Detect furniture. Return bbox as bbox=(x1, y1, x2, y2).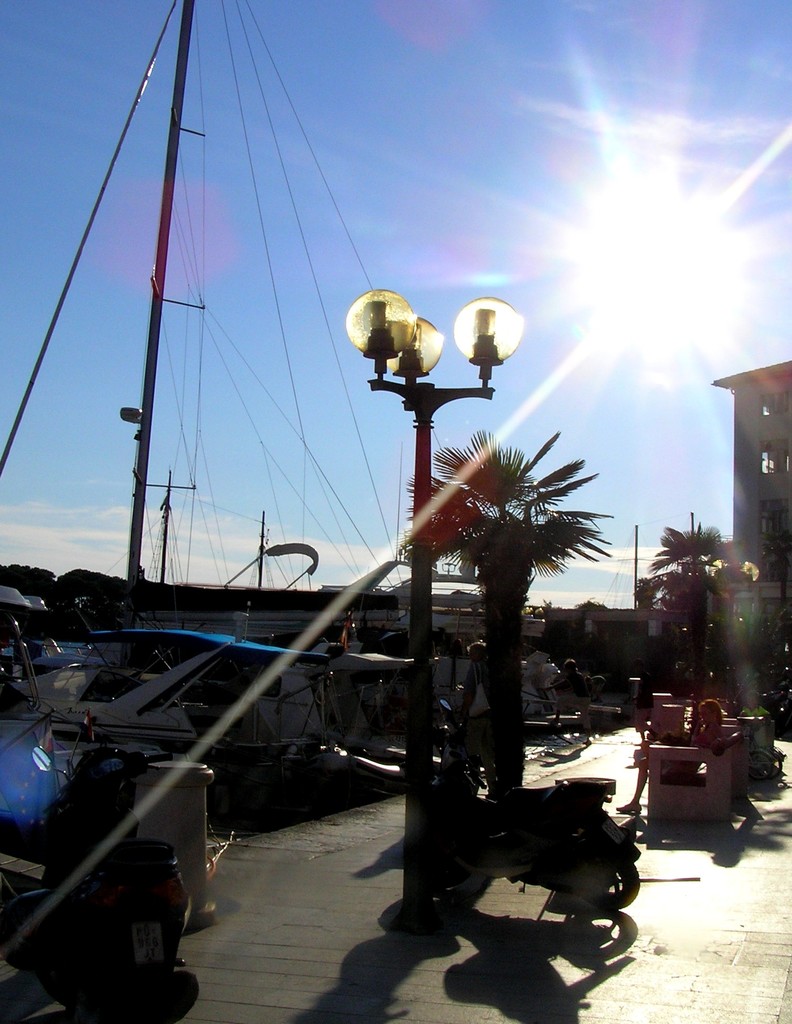
bbox=(645, 721, 749, 822).
